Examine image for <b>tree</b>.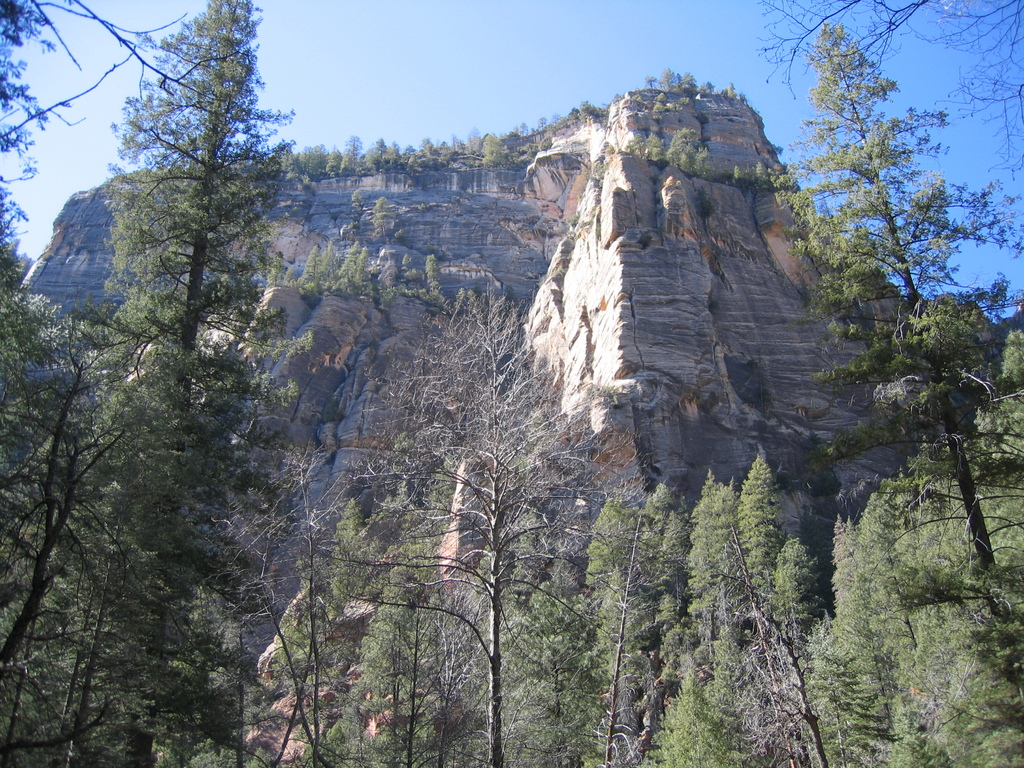
Examination result: {"x1": 840, "y1": 497, "x2": 948, "y2": 767}.
